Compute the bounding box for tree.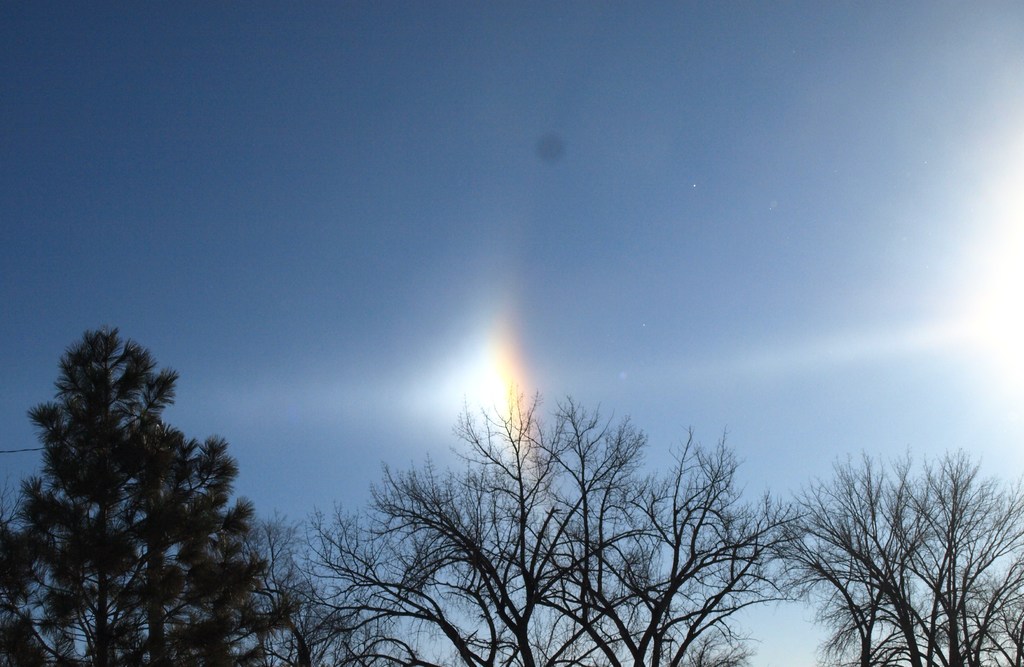
(6, 331, 255, 658).
